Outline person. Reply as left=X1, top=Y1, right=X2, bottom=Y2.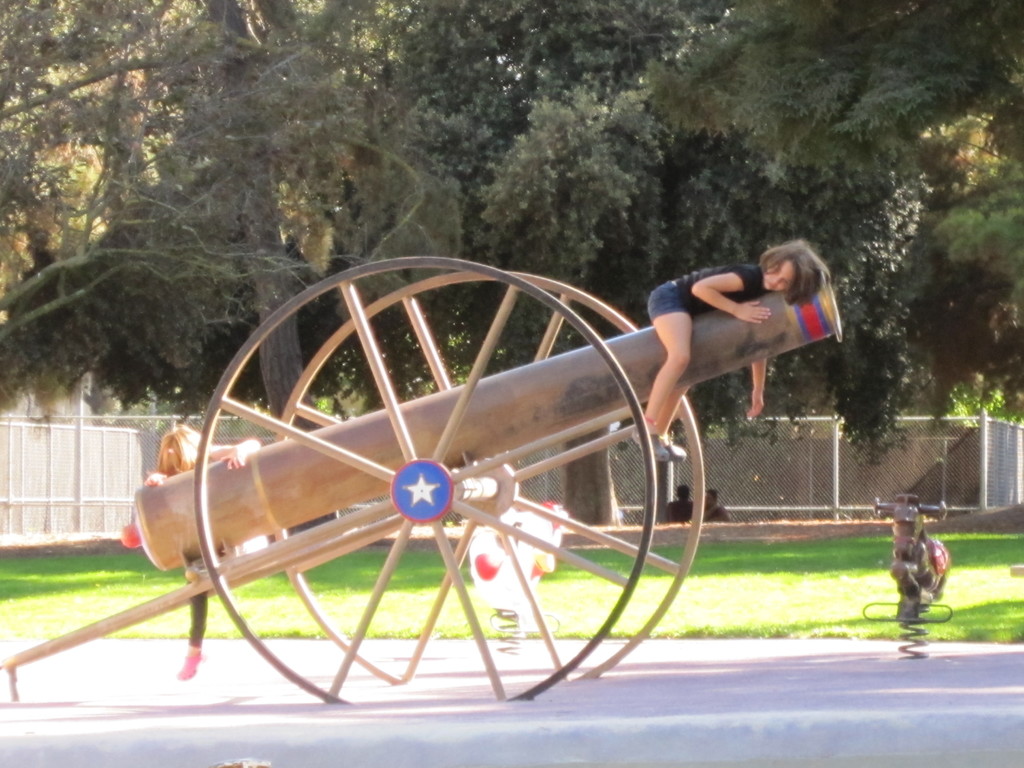
left=121, top=421, right=260, bottom=680.
